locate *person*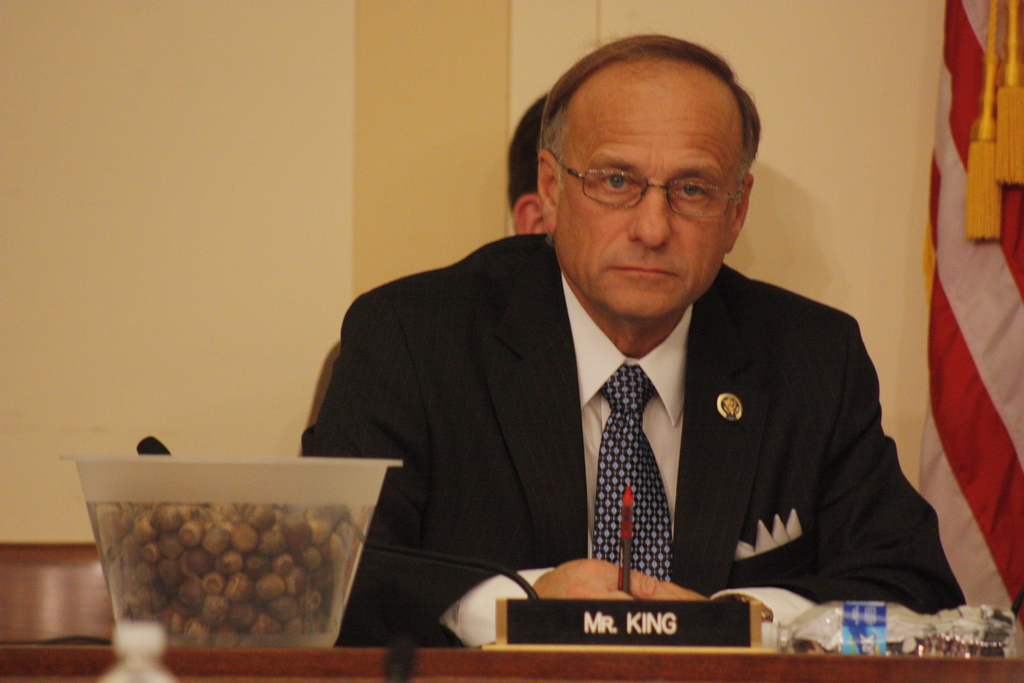
(300, 33, 965, 646)
